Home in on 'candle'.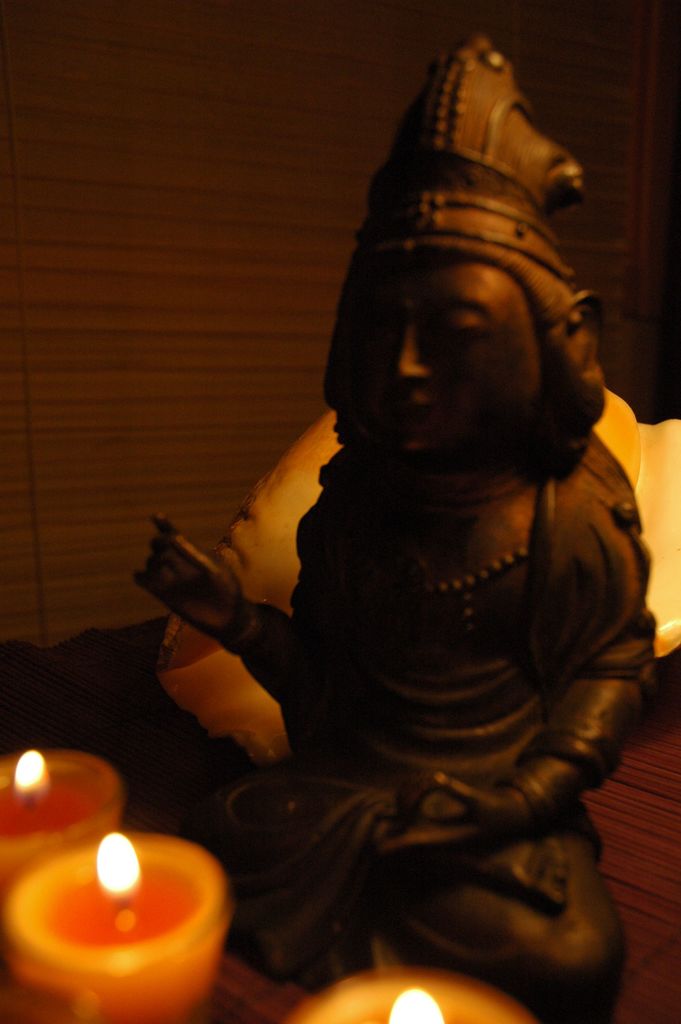
Homed in at pyautogui.locateOnScreen(275, 963, 529, 1023).
